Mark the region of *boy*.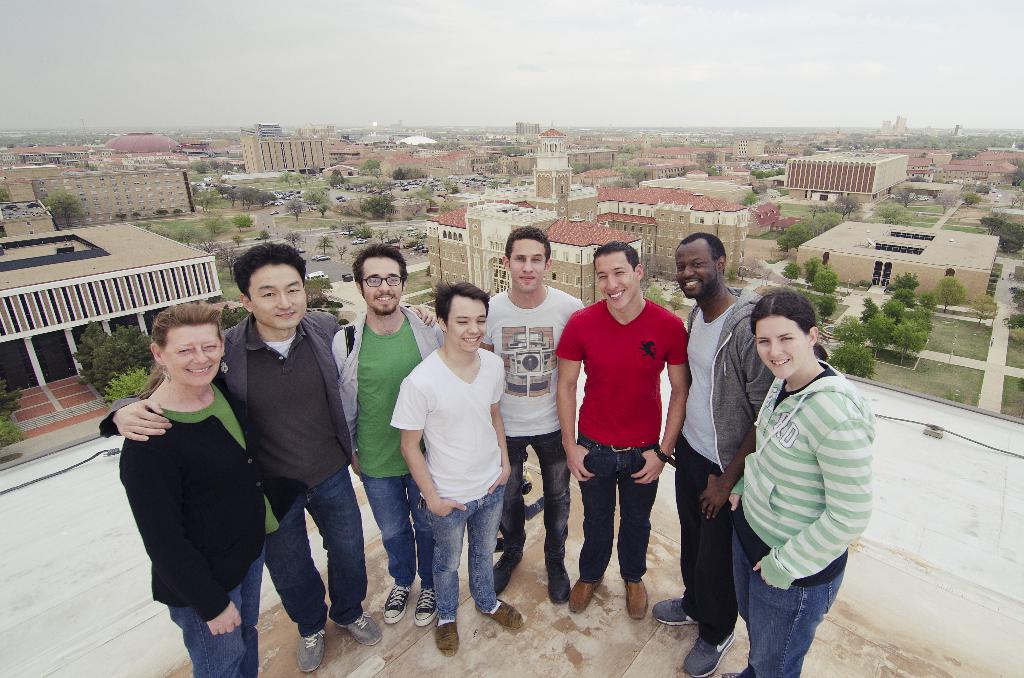
Region: x1=541 y1=241 x2=698 y2=627.
